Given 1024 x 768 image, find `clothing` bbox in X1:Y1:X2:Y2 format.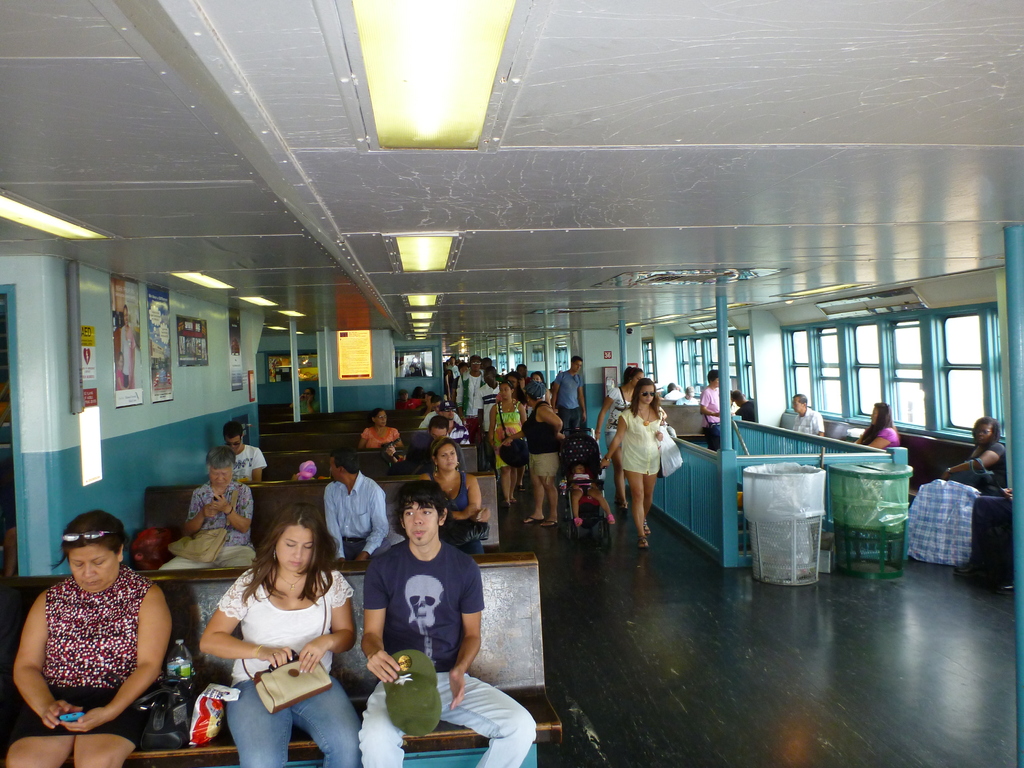
3:573:154:748.
